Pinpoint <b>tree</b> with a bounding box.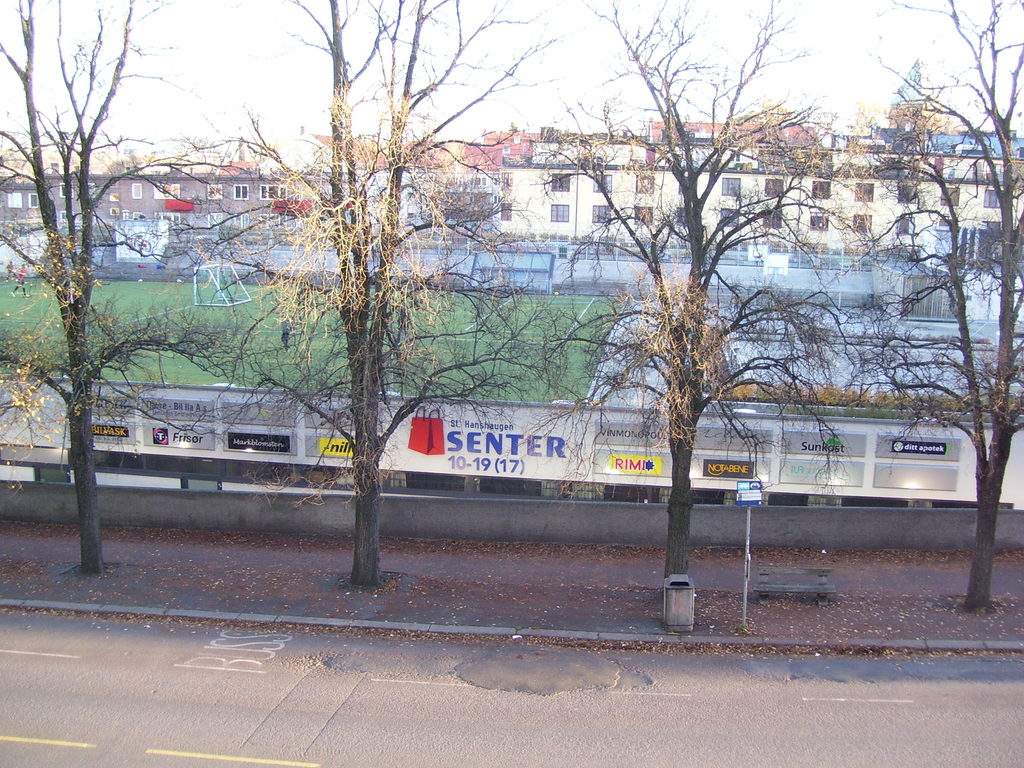
[520,0,897,612].
